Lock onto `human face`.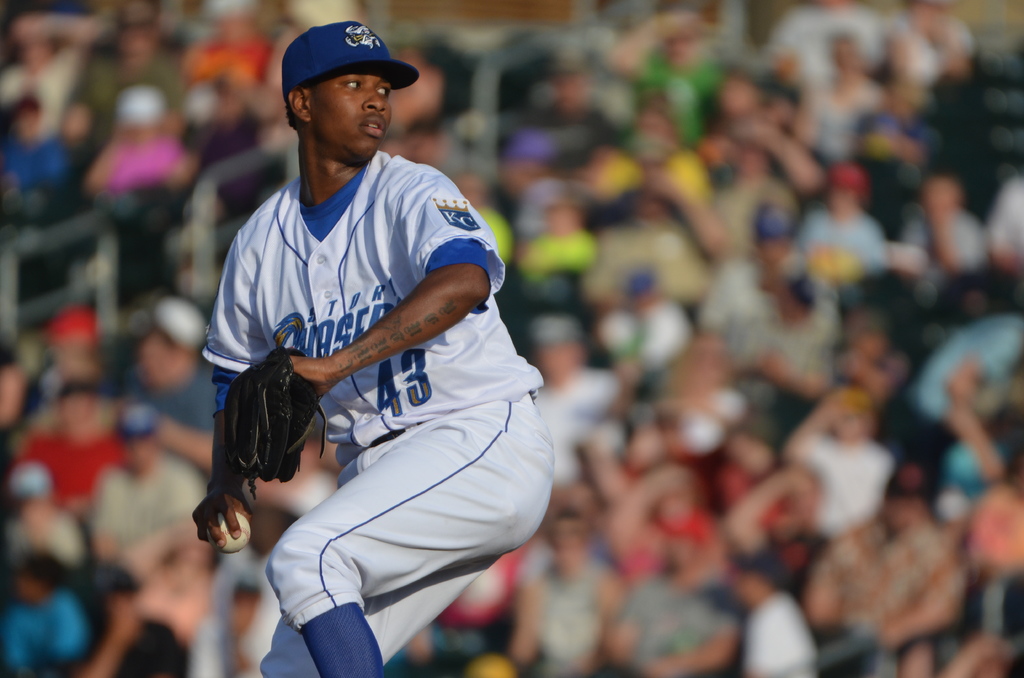
Locked: select_region(314, 66, 397, 165).
